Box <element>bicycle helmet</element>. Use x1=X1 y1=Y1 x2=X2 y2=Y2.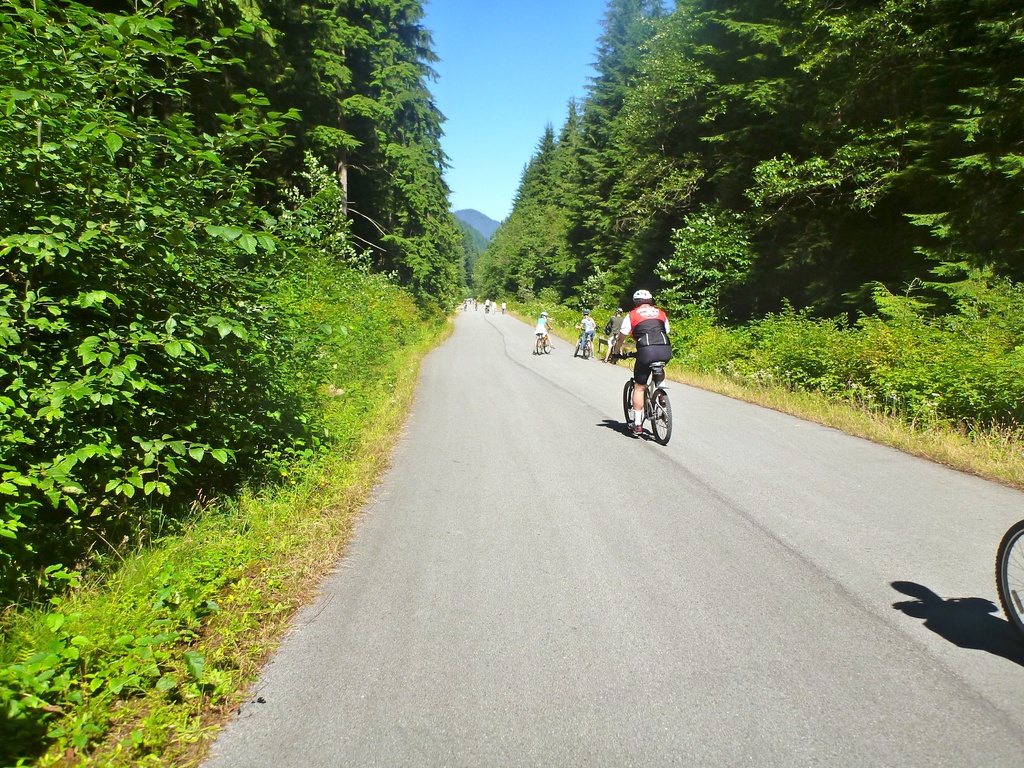
x1=630 y1=289 x2=653 y2=302.
